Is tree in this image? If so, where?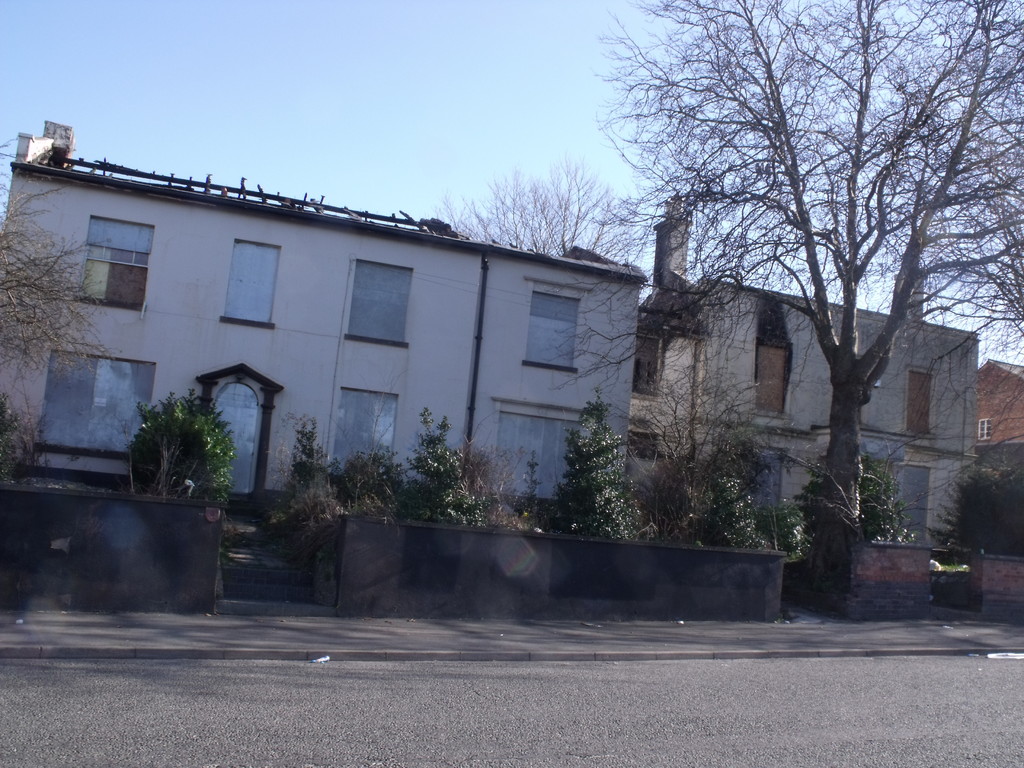
Yes, at select_region(0, 134, 115, 415).
